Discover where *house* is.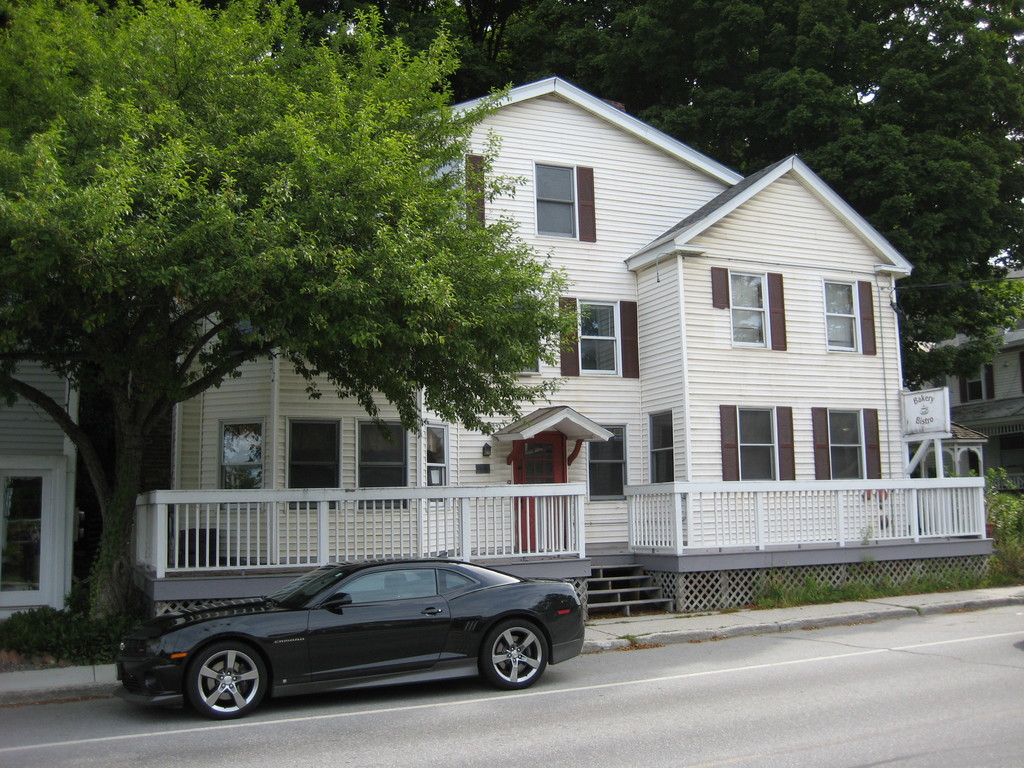
Discovered at bbox(927, 263, 1023, 500).
